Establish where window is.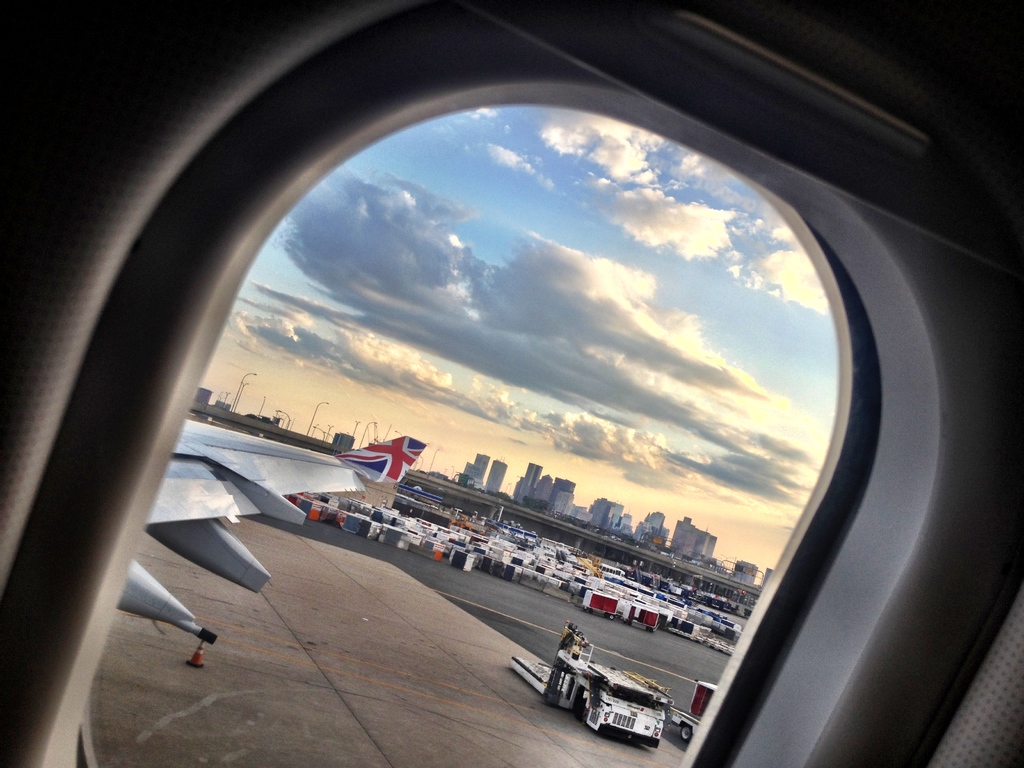
Established at <region>69, 31, 947, 749</region>.
